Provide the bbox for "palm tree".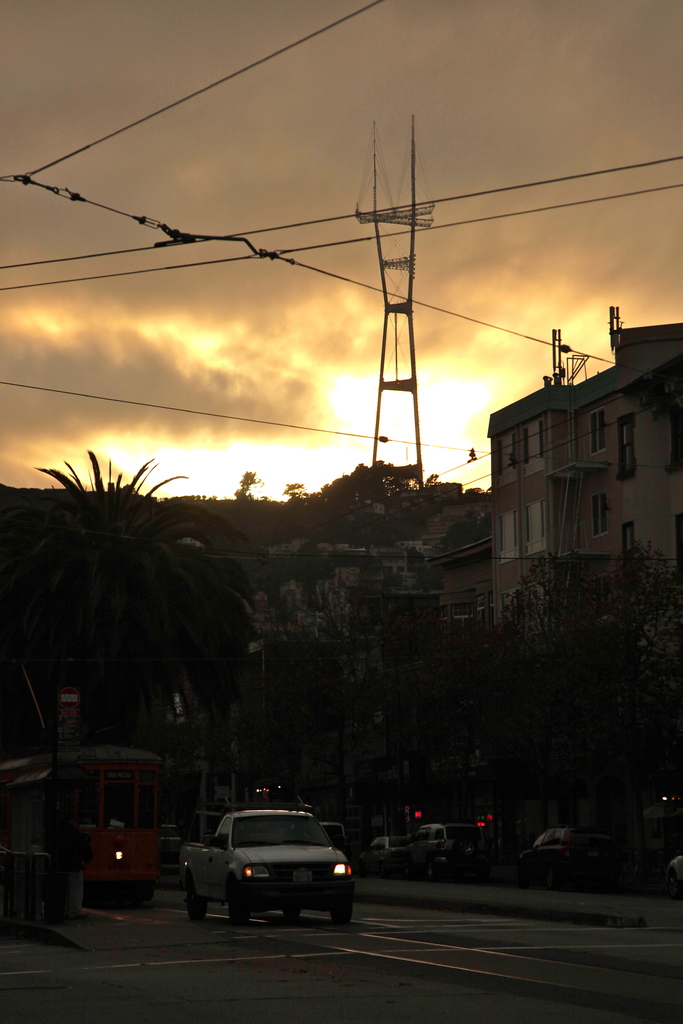
(36,445,256,760).
